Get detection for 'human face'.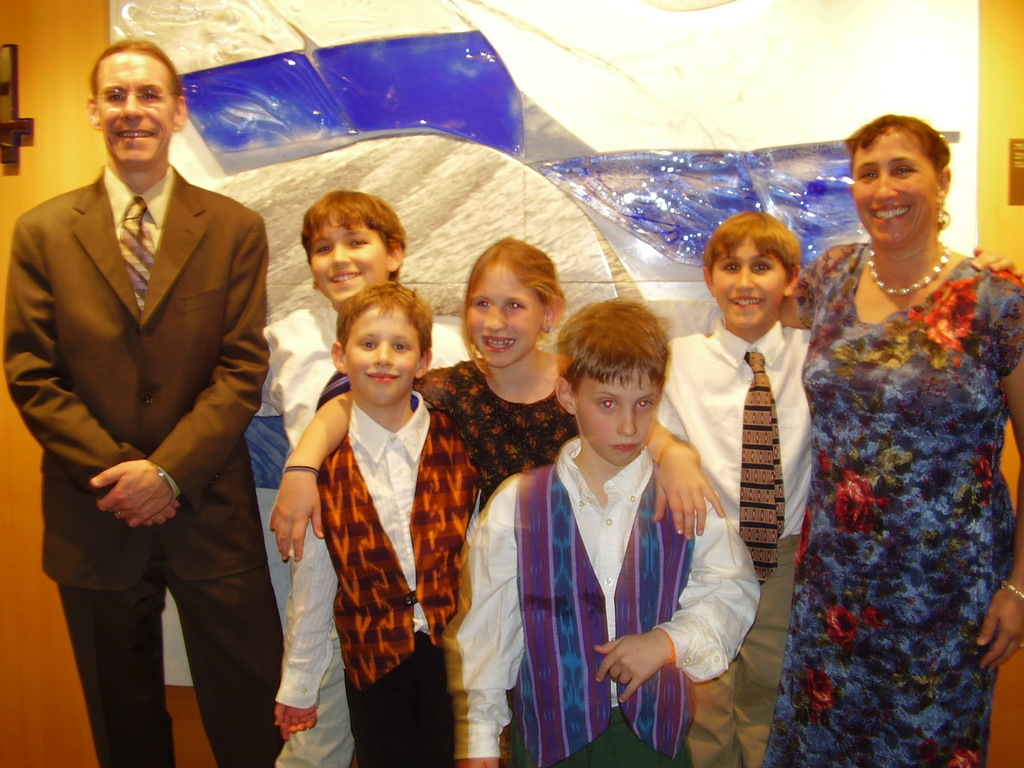
Detection: <box>468,262,551,372</box>.
